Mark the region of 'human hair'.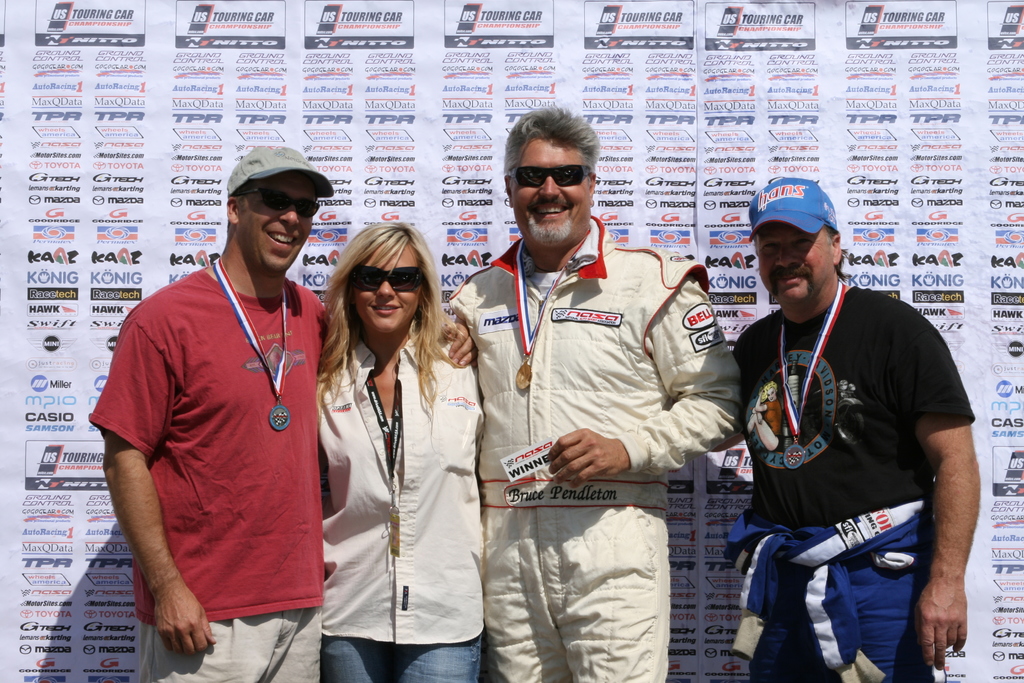
Region: x1=310 y1=217 x2=445 y2=402.
